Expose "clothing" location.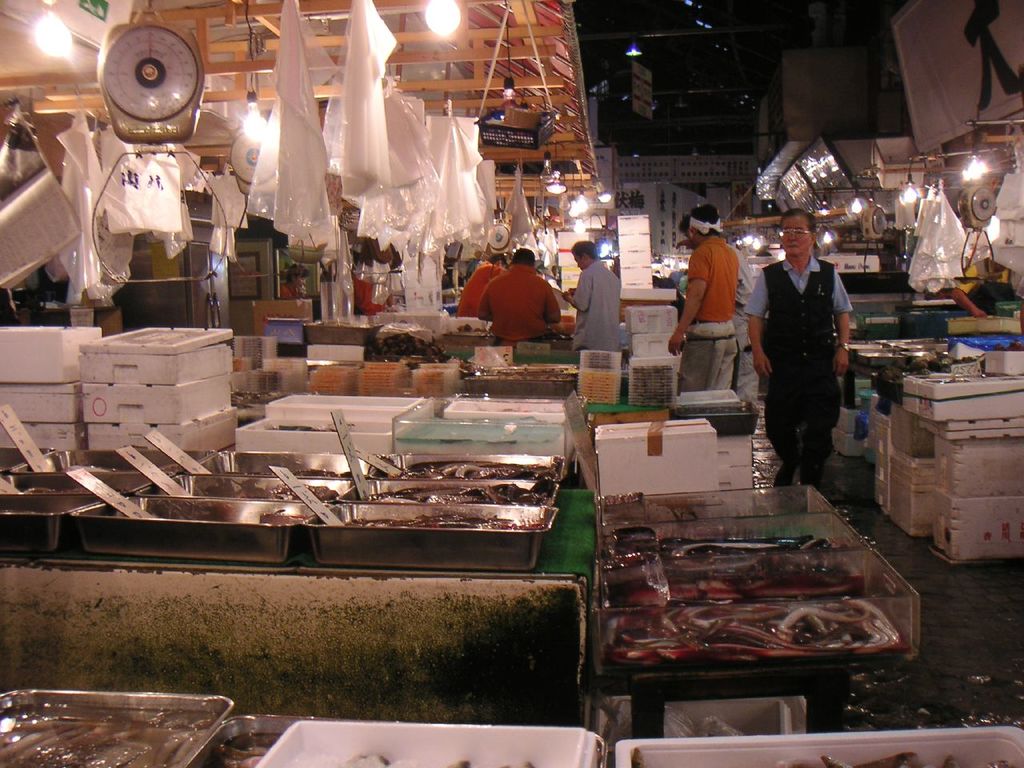
Exposed at x1=275, y1=281, x2=295, y2=297.
